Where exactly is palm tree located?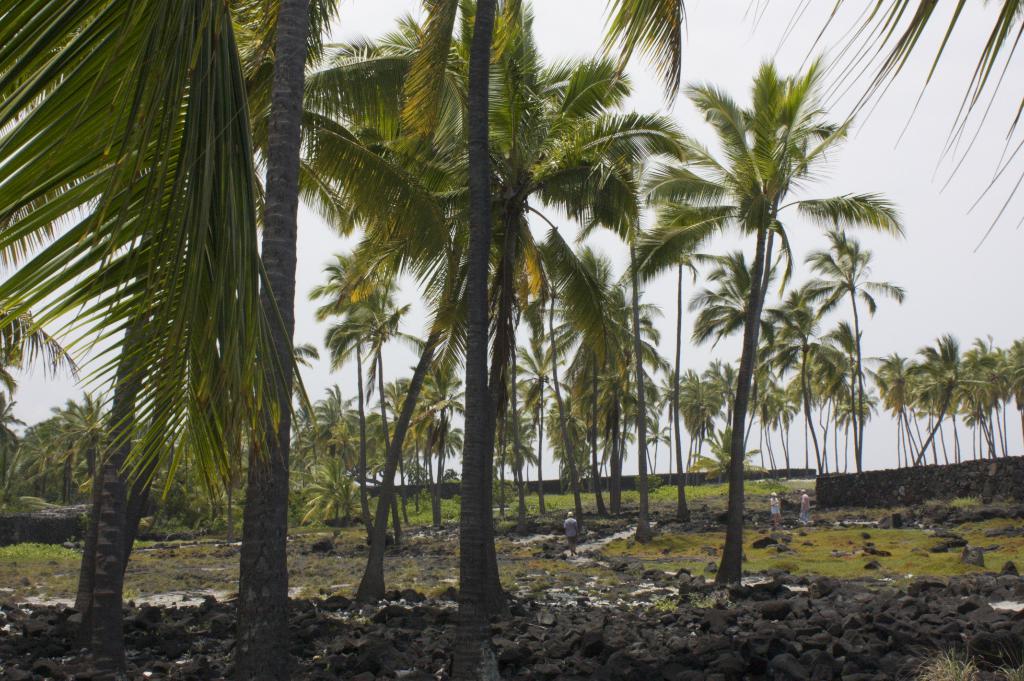
Its bounding box is 836/250/883/452.
